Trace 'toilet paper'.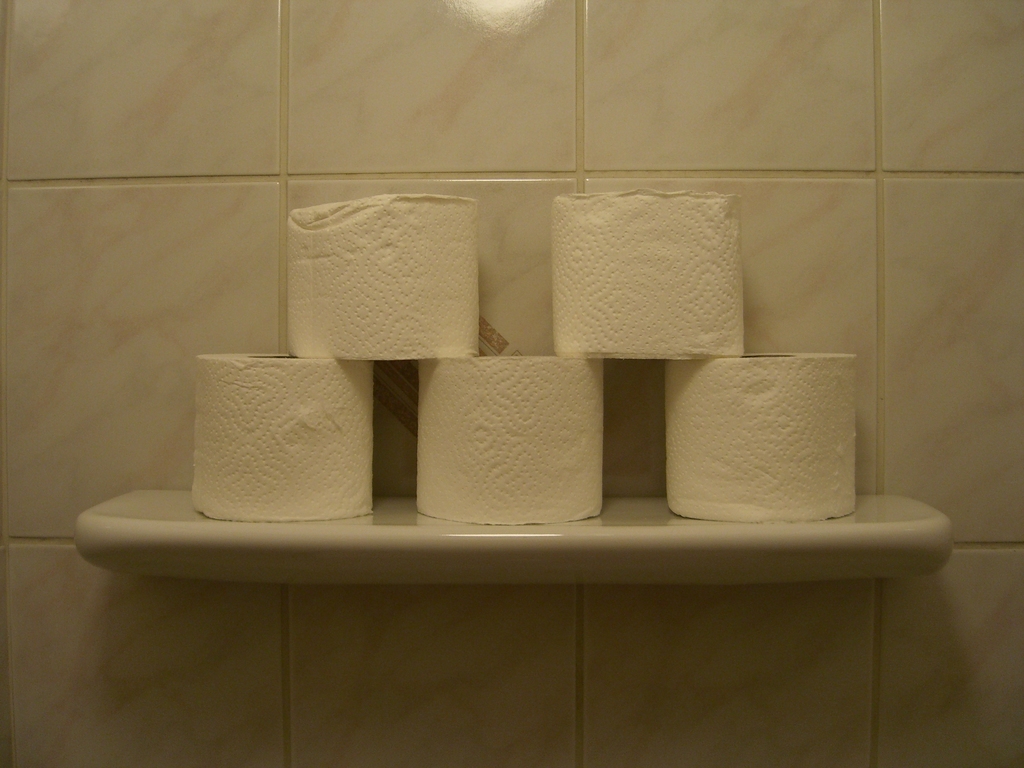
Traced to (662,351,858,526).
